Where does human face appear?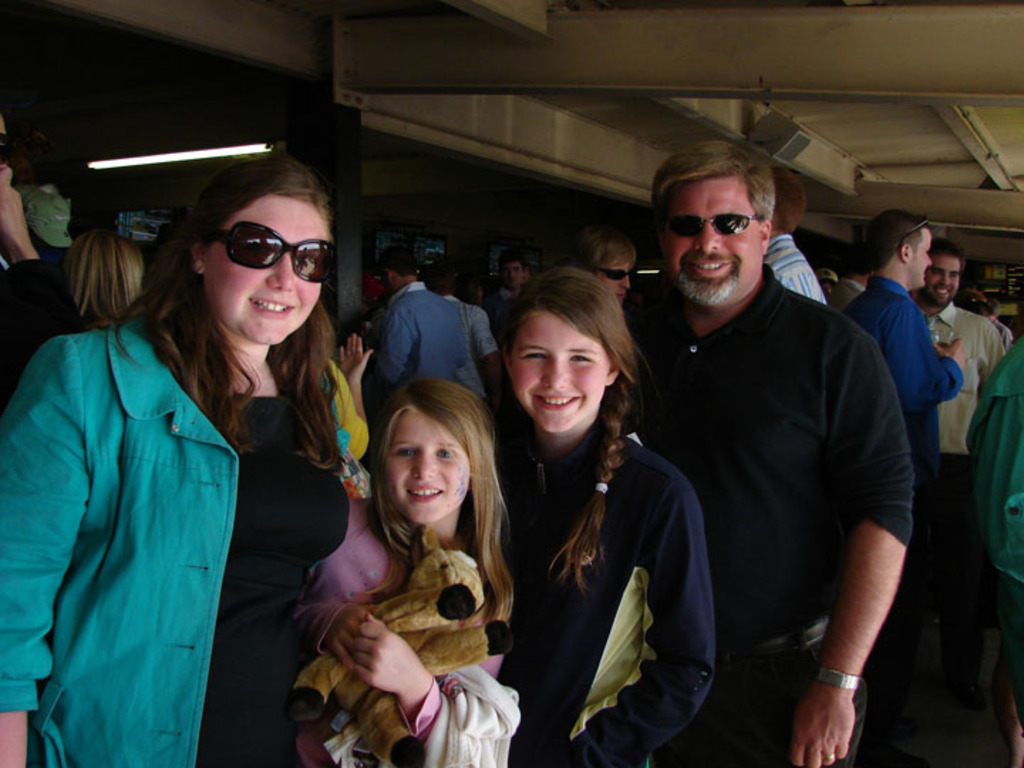
Appears at x1=201 y1=195 x2=329 y2=346.
